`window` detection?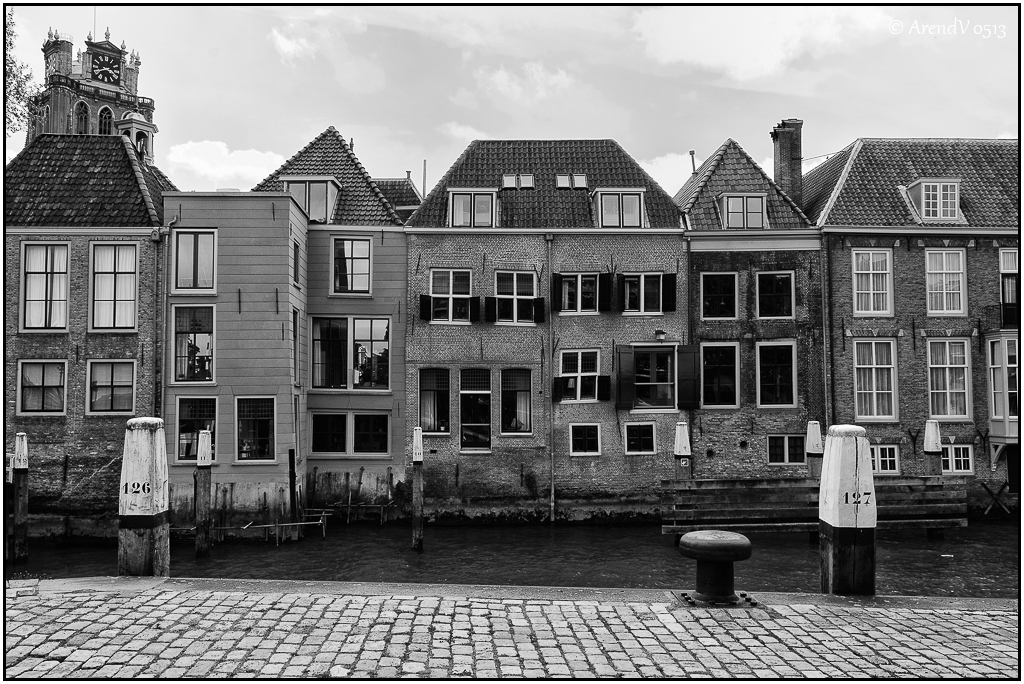
{"left": 584, "top": 184, "right": 643, "bottom": 229}
